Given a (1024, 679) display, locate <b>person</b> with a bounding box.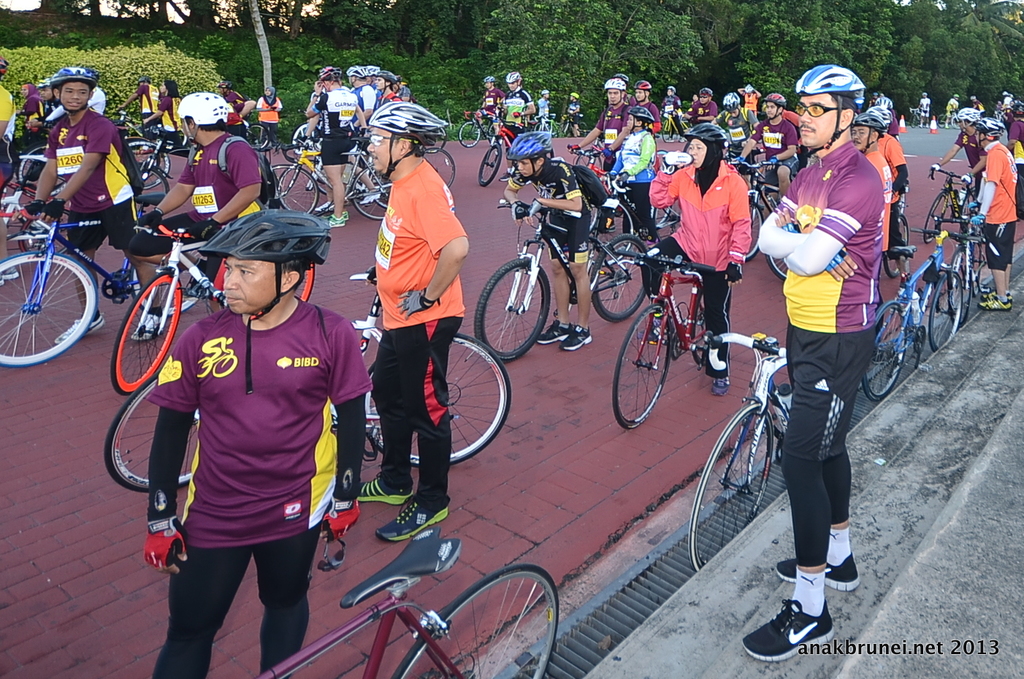
Located: (x1=730, y1=61, x2=878, y2=666).
